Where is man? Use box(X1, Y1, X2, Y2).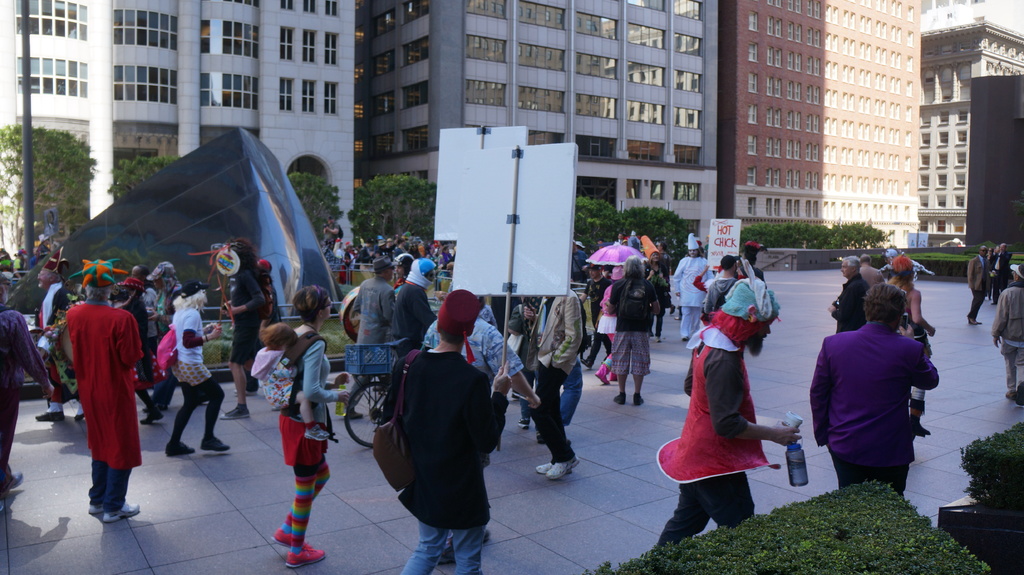
box(894, 255, 938, 434).
